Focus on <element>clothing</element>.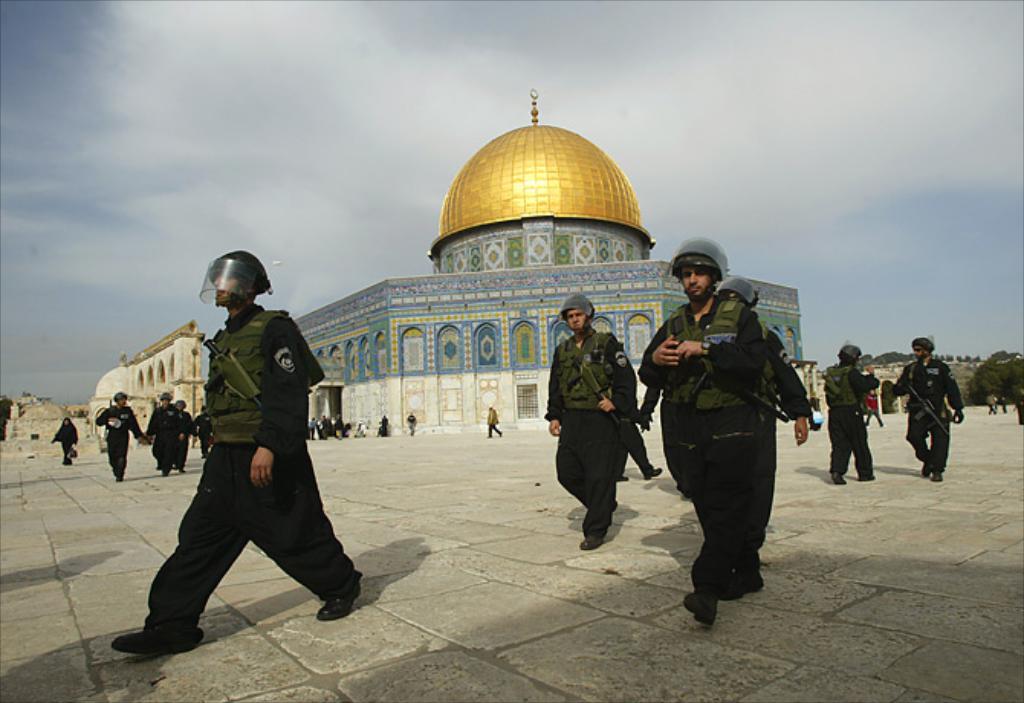
Focused at Rect(133, 388, 205, 489).
